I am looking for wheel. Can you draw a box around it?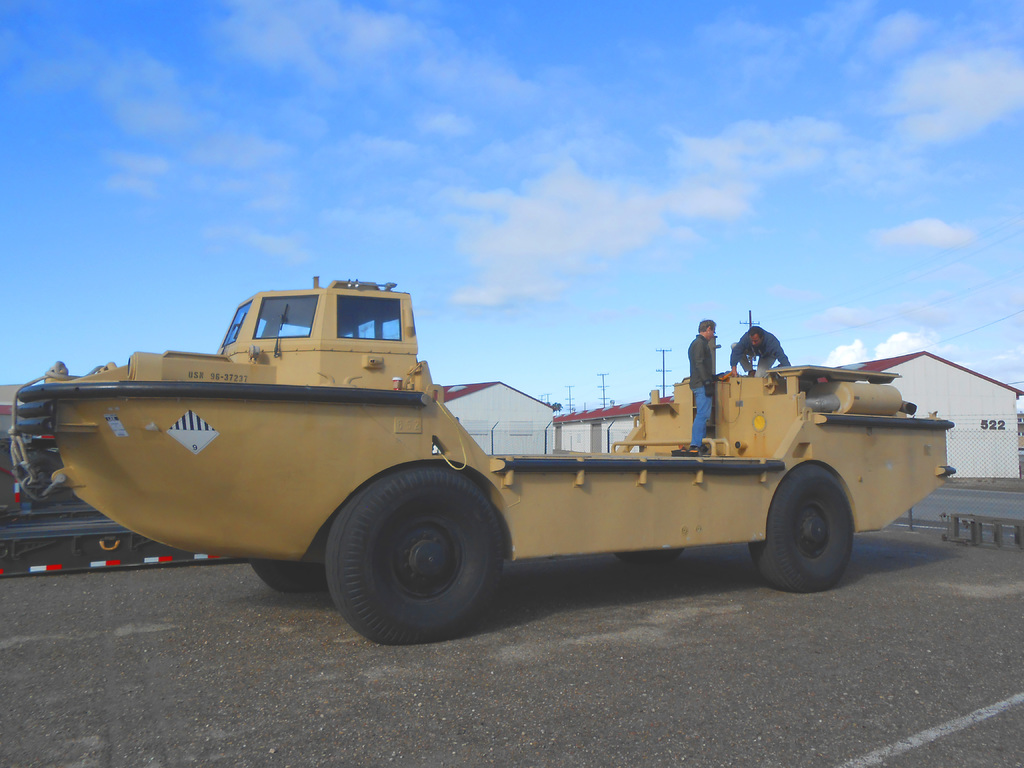
Sure, the bounding box is detection(301, 488, 518, 625).
